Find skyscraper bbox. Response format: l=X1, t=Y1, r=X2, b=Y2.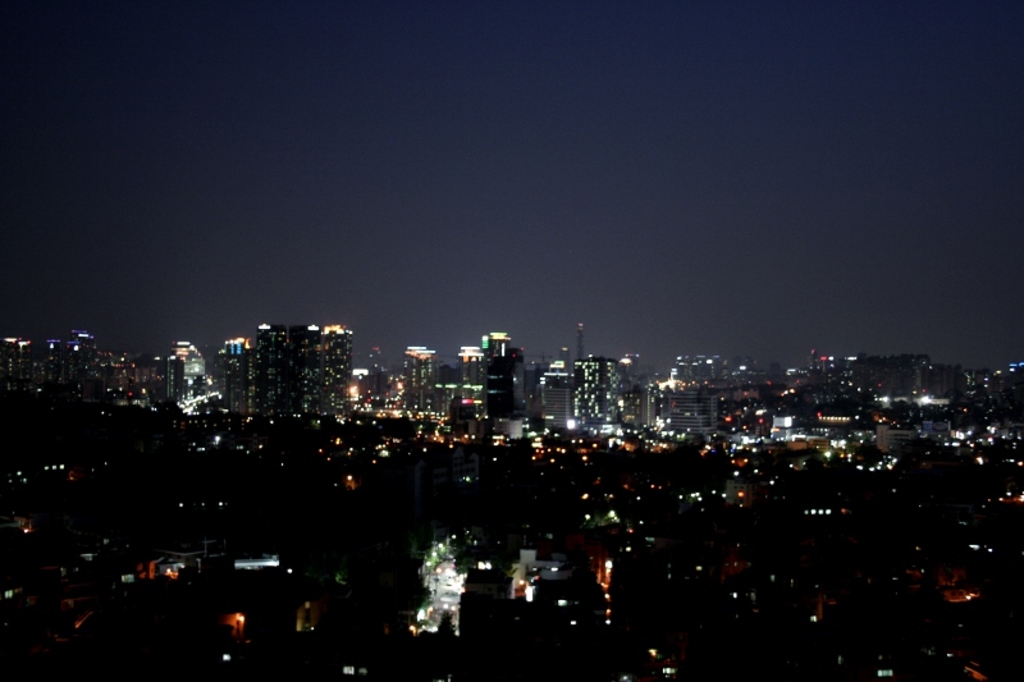
l=247, t=322, r=352, b=413.
